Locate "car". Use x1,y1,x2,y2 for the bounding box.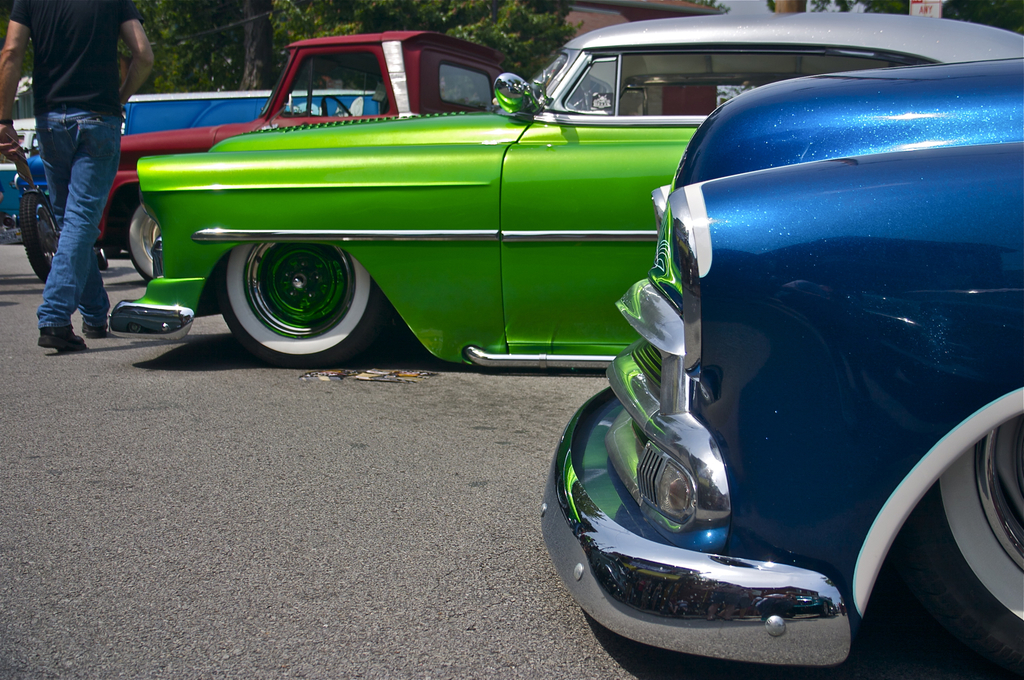
0,118,120,229.
